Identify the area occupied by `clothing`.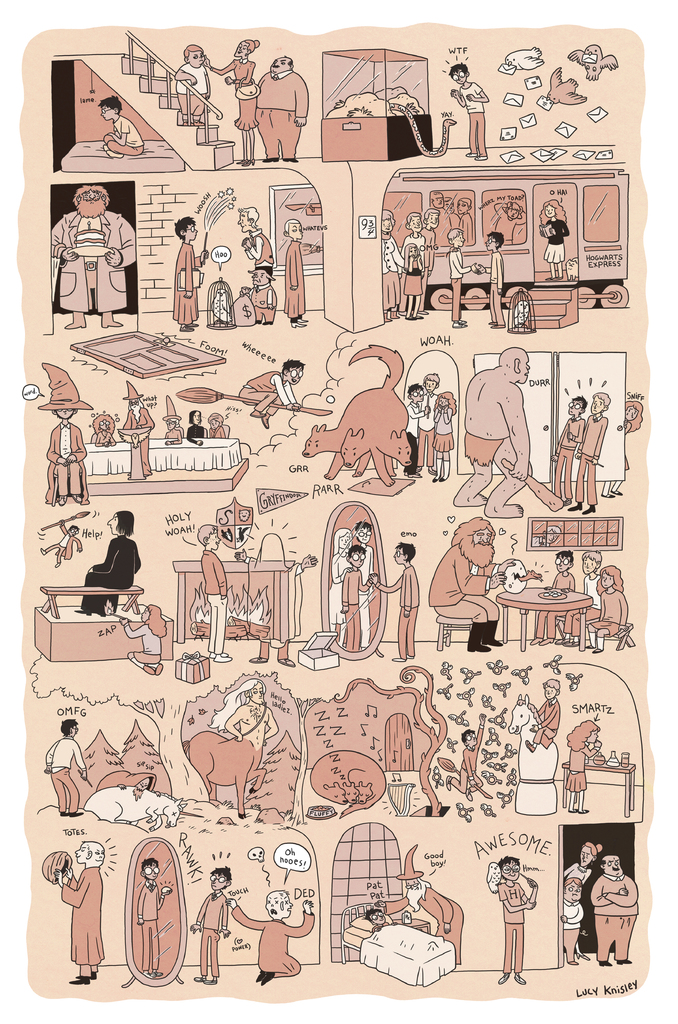
Area: [378, 563, 416, 658].
